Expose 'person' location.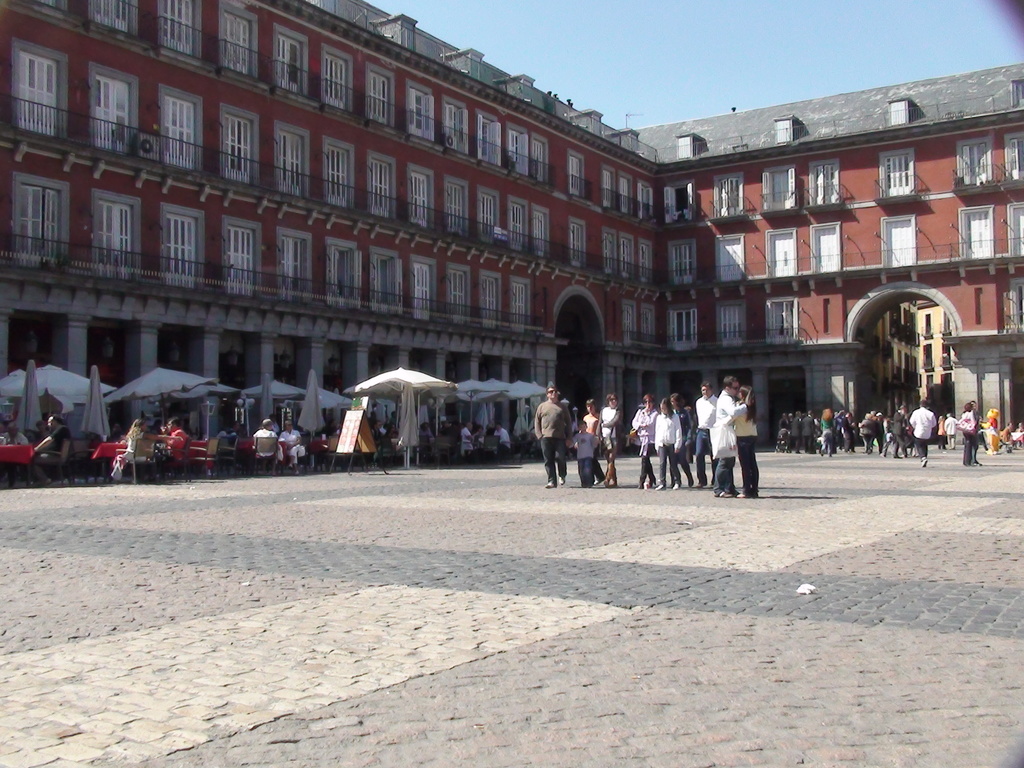
Exposed at Rect(713, 372, 753, 497).
